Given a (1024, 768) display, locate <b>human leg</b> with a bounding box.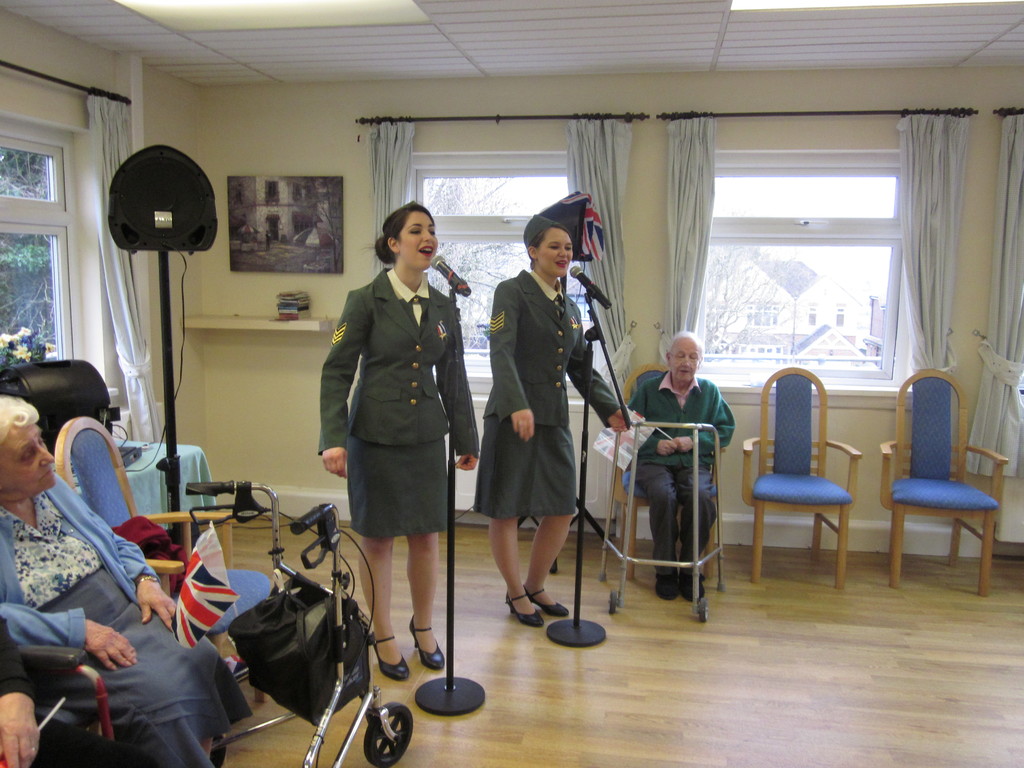
Located: 630 454 673 598.
